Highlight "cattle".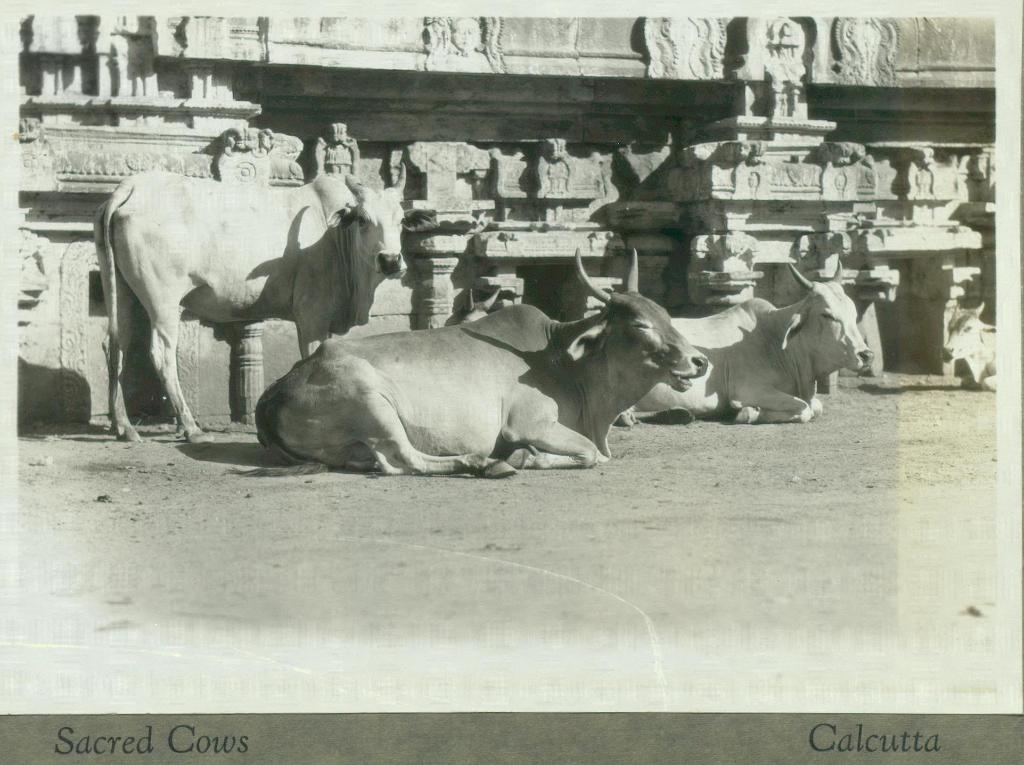
Highlighted region: crop(611, 257, 873, 419).
